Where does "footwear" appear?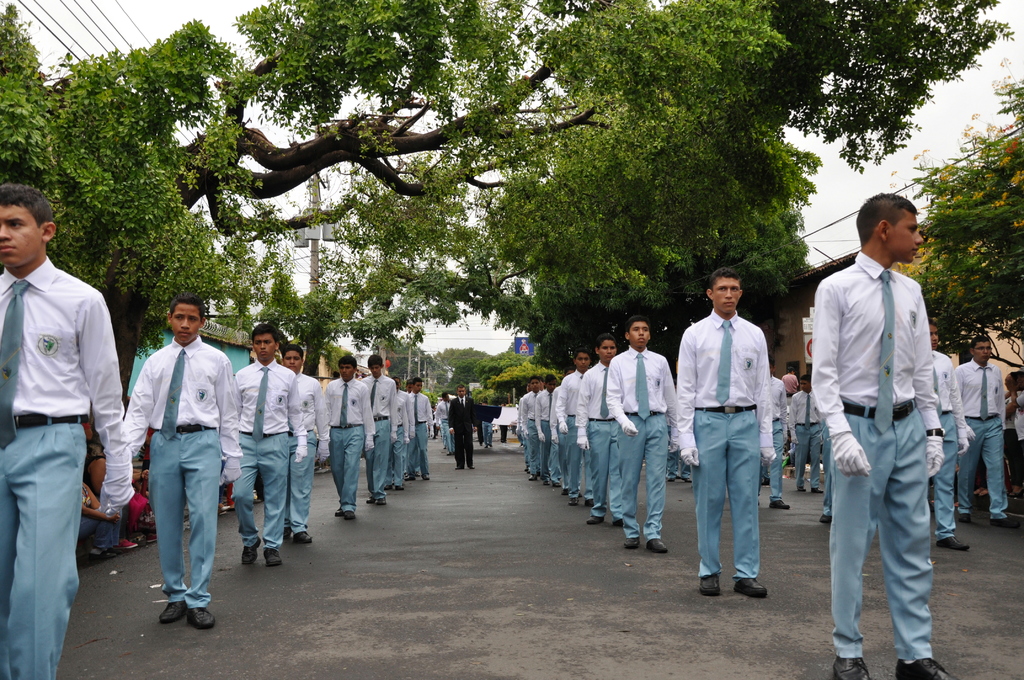
Appears at bbox=(762, 478, 769, 488).
